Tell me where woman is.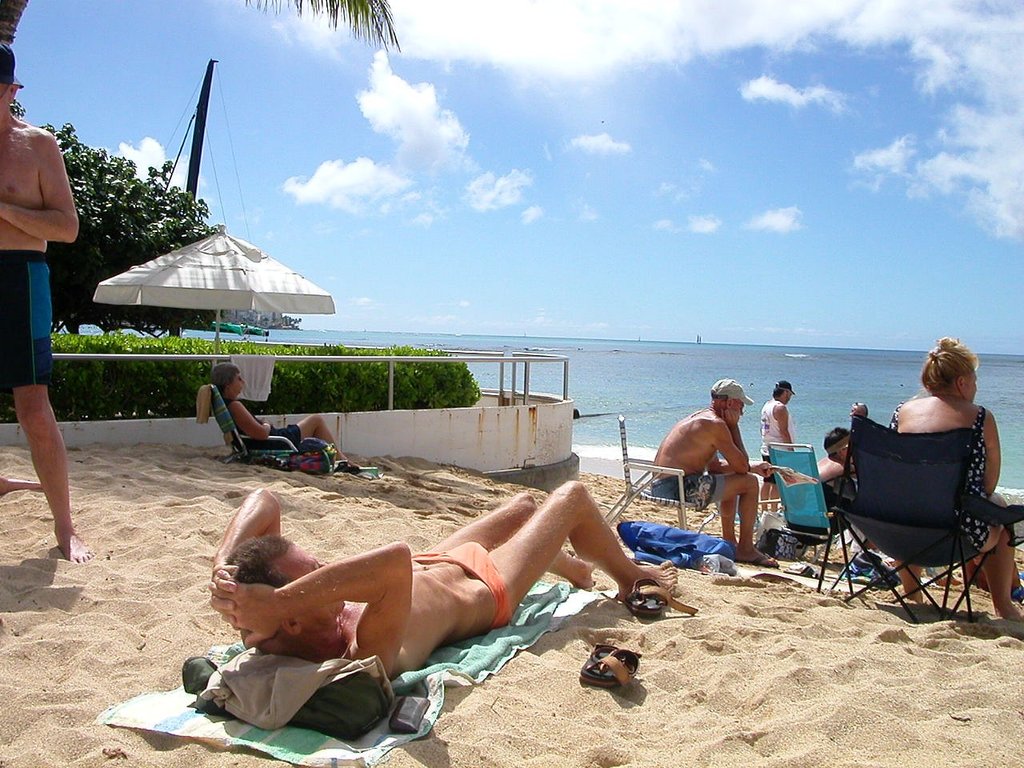
woman is at box(890, 331, 1023, 620).
